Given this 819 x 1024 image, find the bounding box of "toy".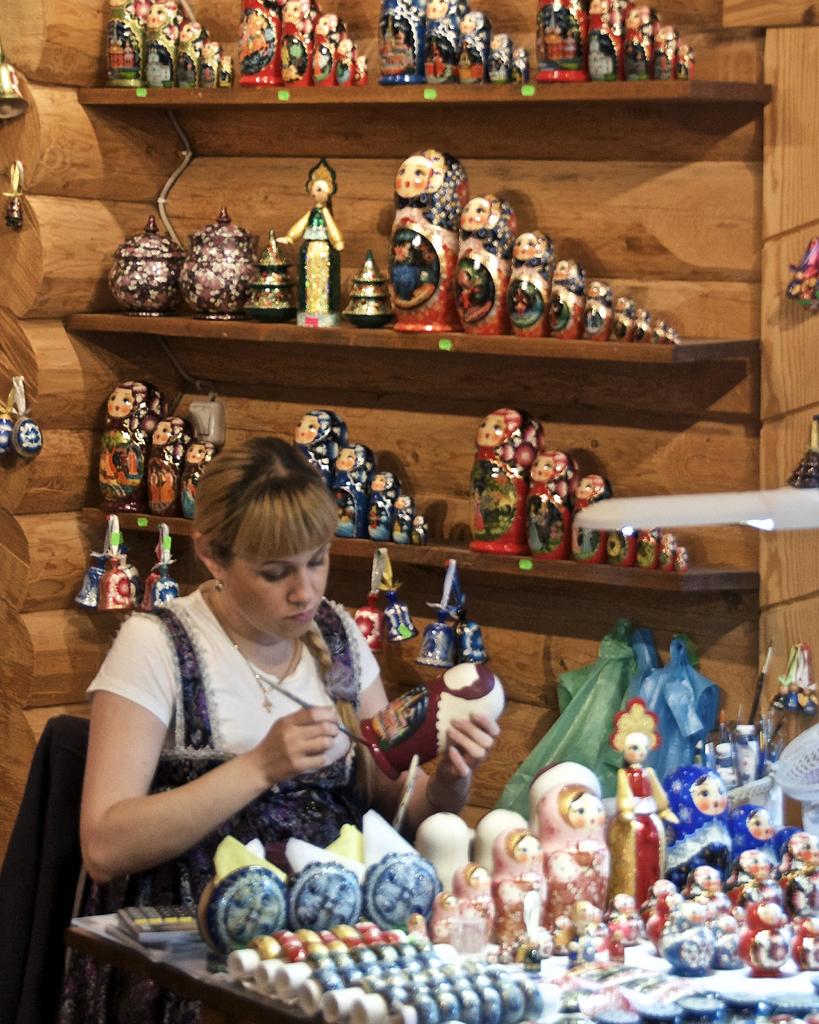
{"x1": 174, "y1": 19, "x2": 195, "y2": 88}.
